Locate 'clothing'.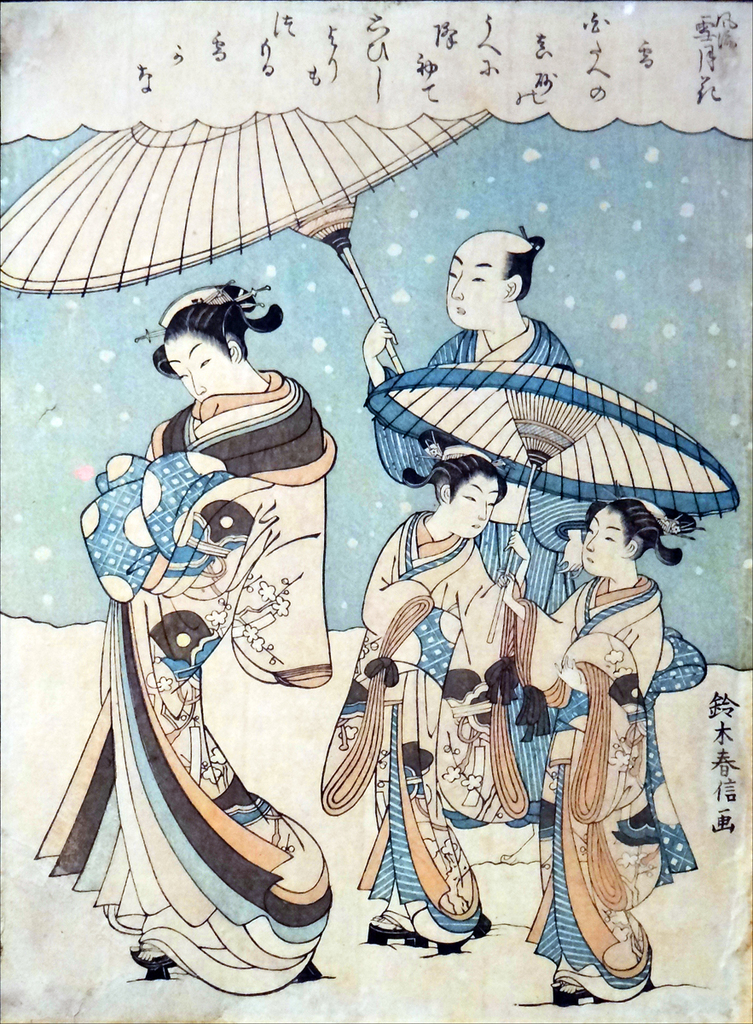
Bounding box: box(26, 332, 352, 993).
